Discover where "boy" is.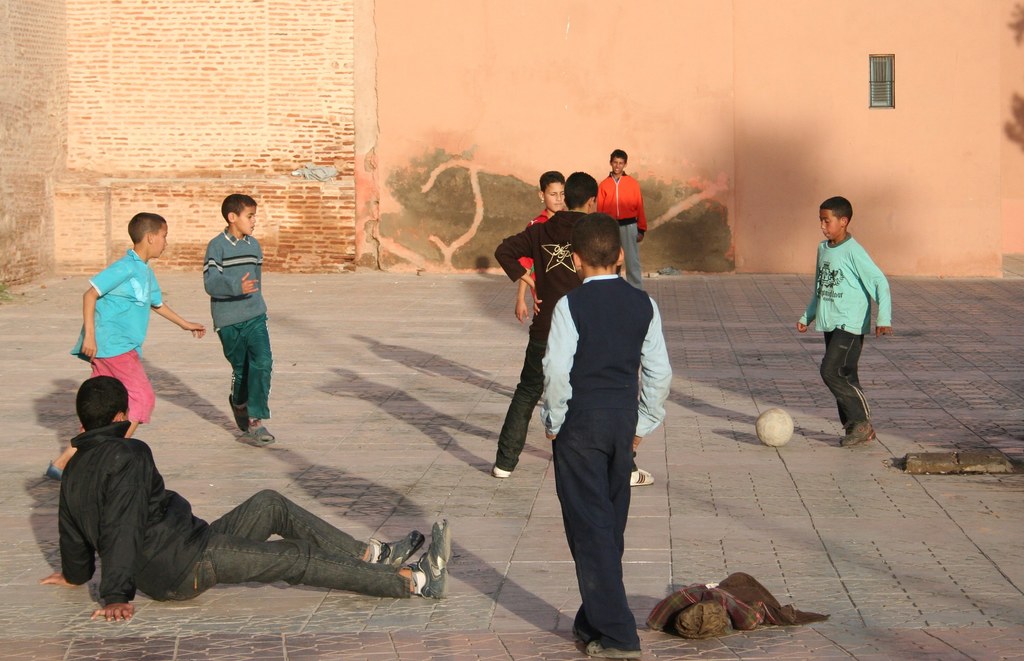
Discovered at [192,200,290,449].
